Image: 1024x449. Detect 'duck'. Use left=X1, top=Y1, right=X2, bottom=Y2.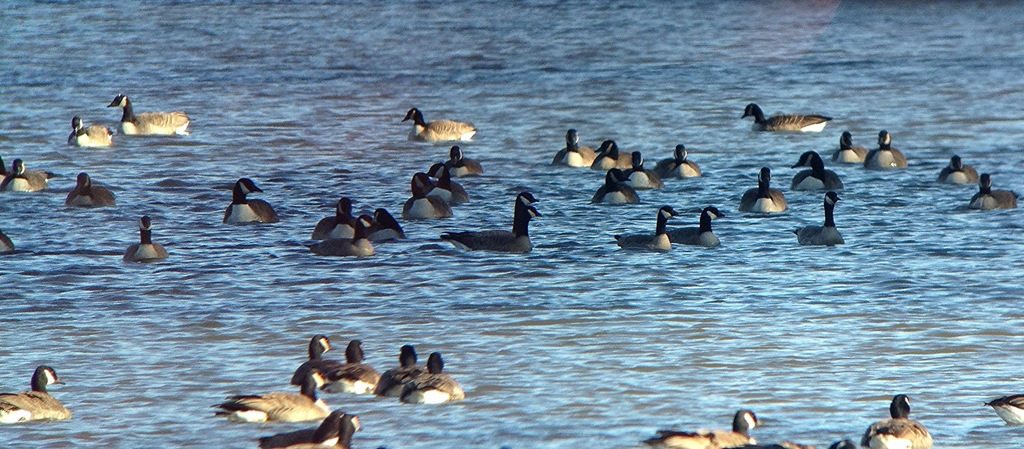
left=287, top=413, right=357, bottom=448.
